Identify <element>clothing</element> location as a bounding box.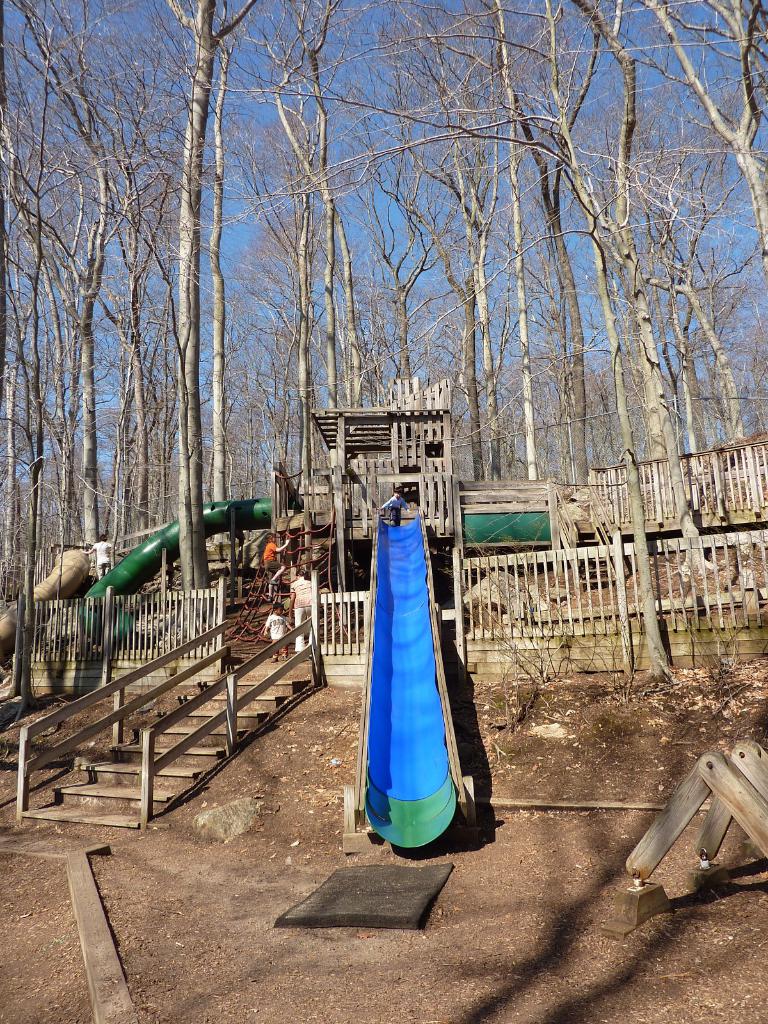
[266,616,289,644].
